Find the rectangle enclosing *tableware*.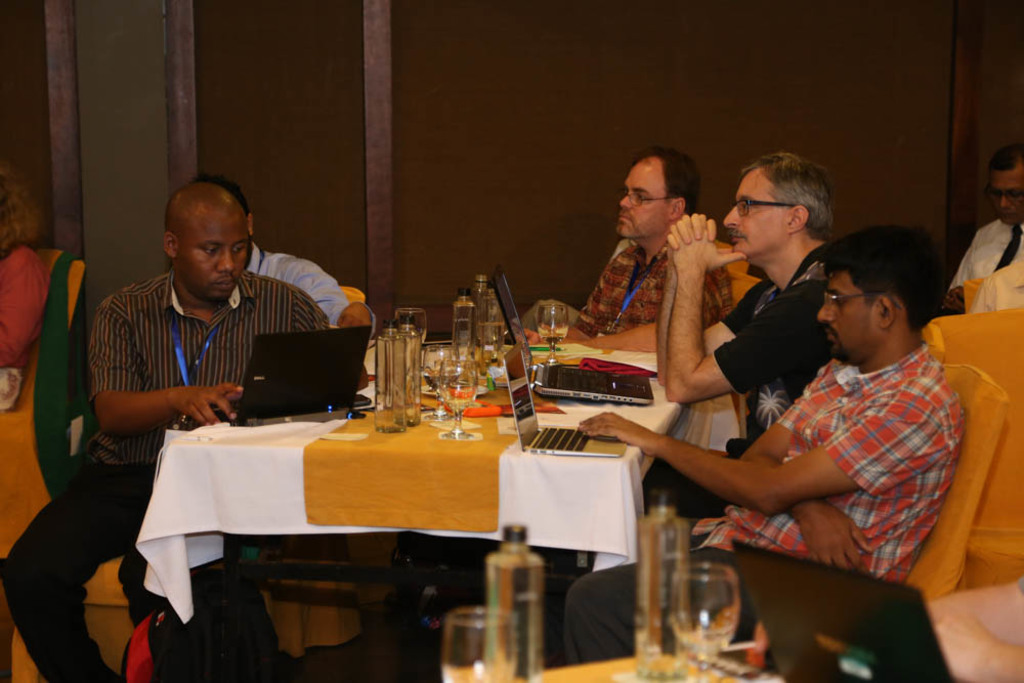
BBox(535, 301, 569, 365).
